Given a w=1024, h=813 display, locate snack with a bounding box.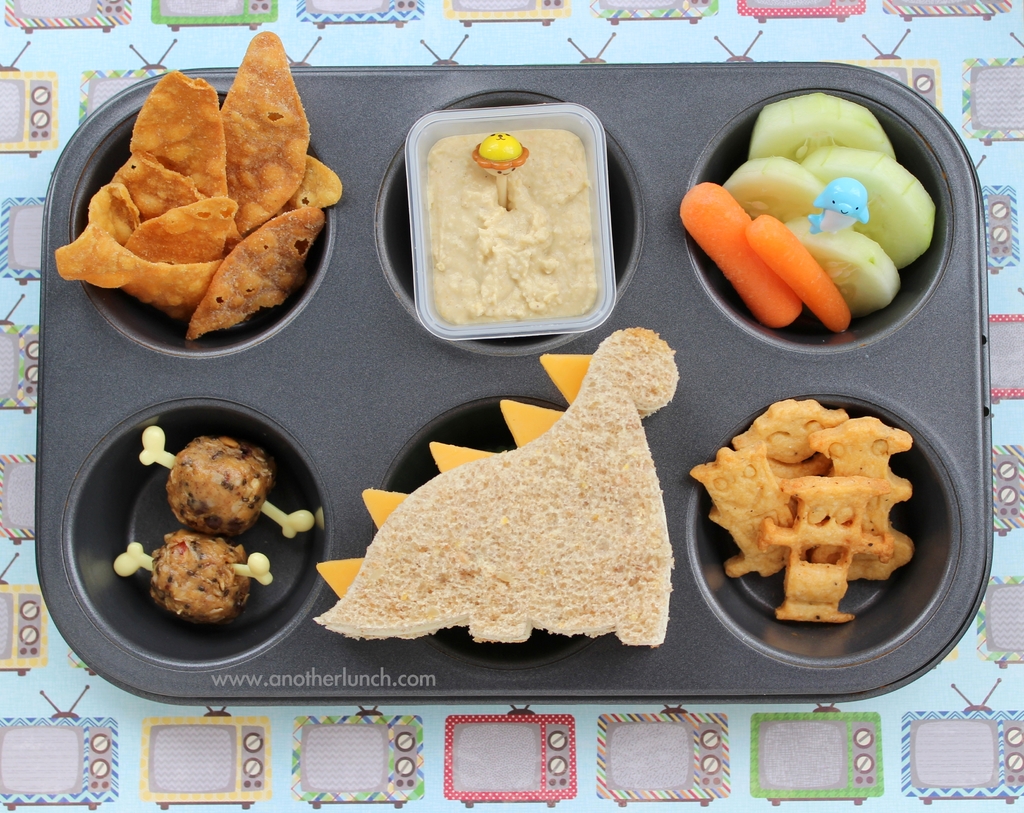
Located: bbox=(308, 321, 682, 654).
